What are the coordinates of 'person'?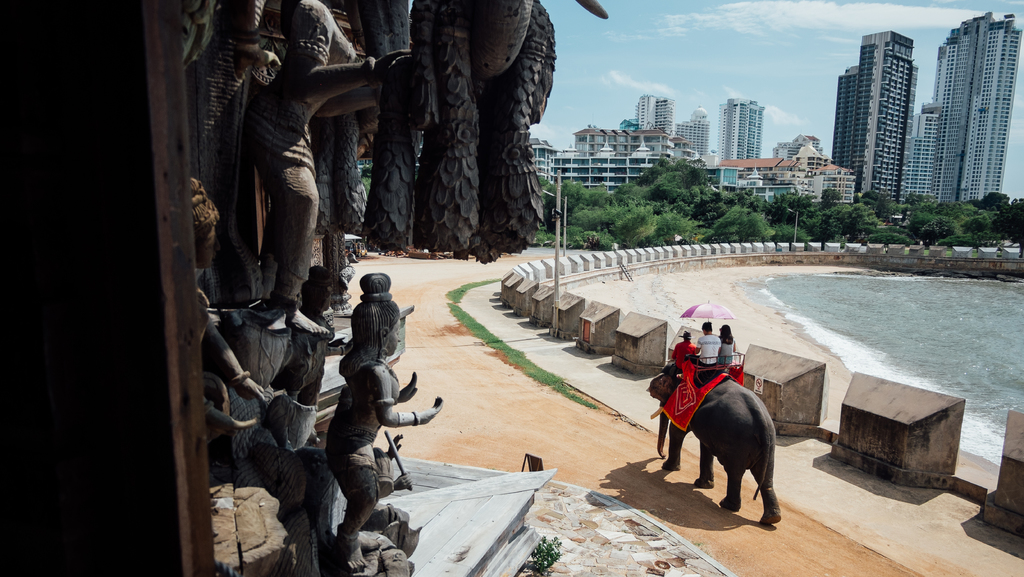
bbox=(690, 321, 723, 362).
